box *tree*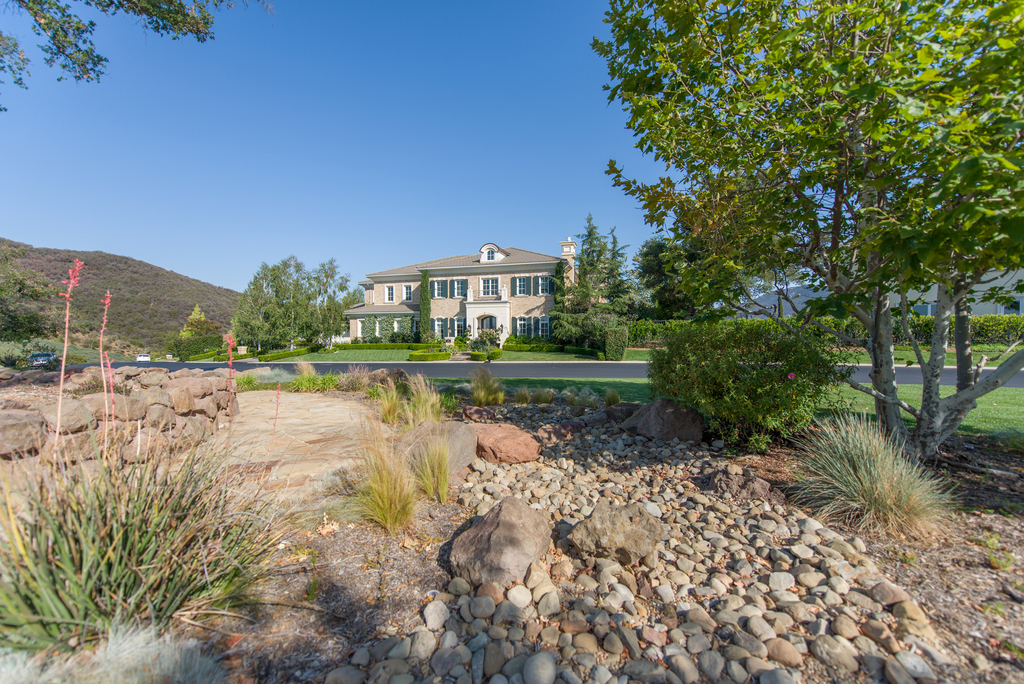
0,2,276,111
